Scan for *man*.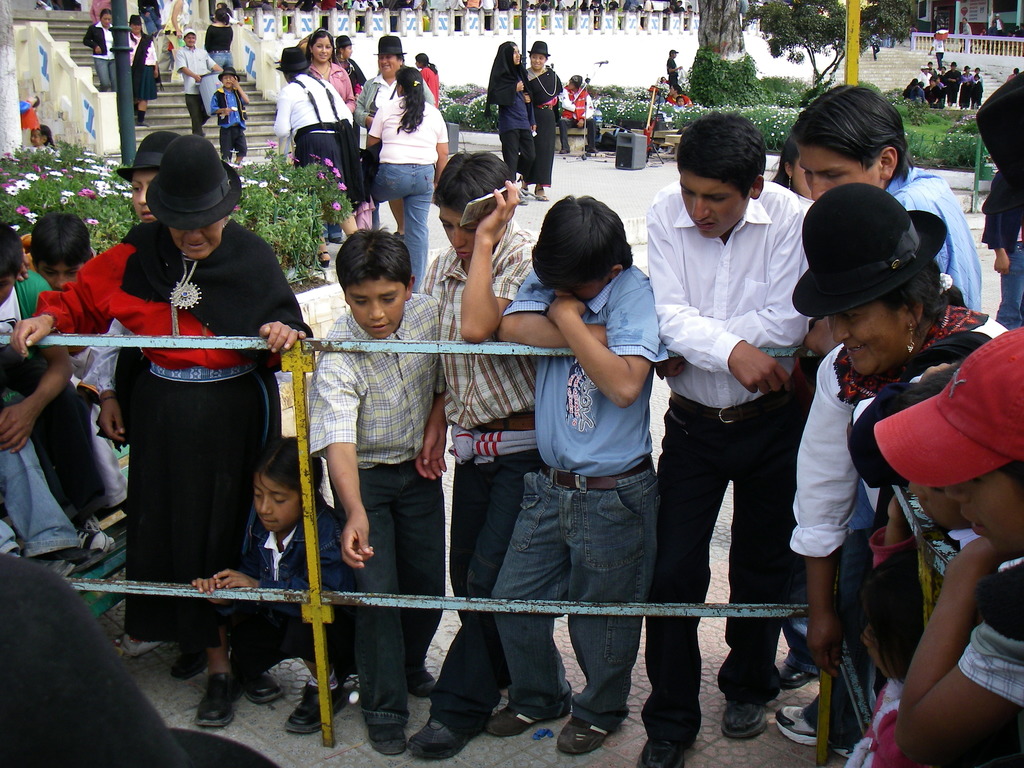
Scan result: bbox=(635, 118, 828, 733).
